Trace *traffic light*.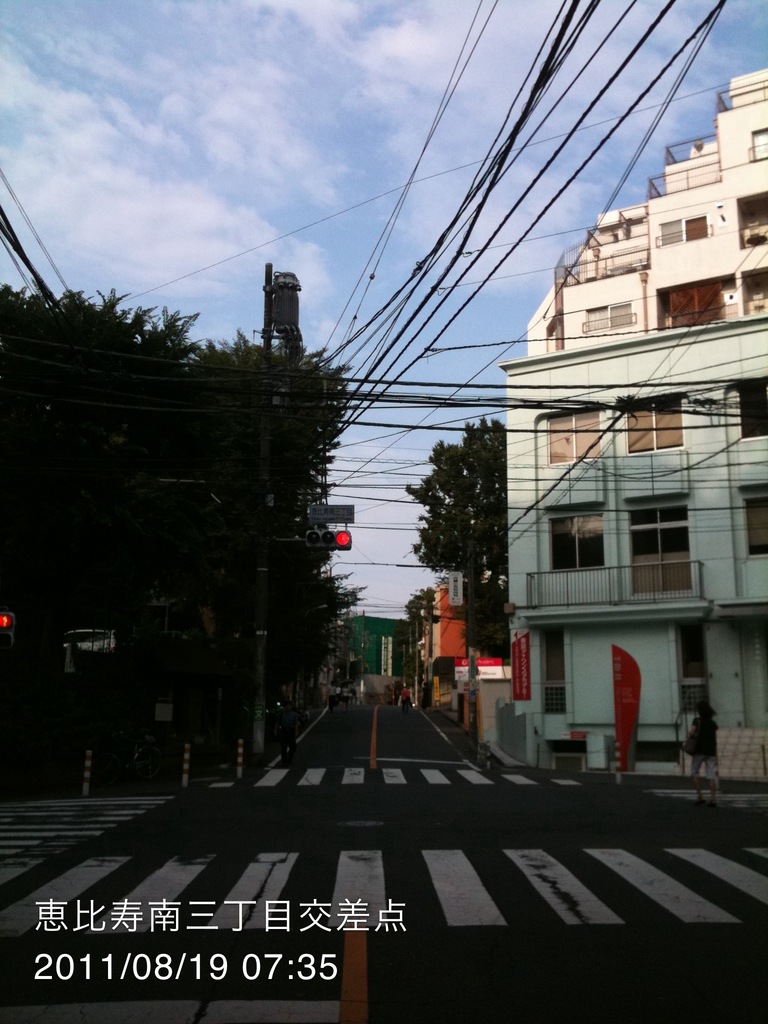
Traced to bbox=[0, 610, 15, 650].
